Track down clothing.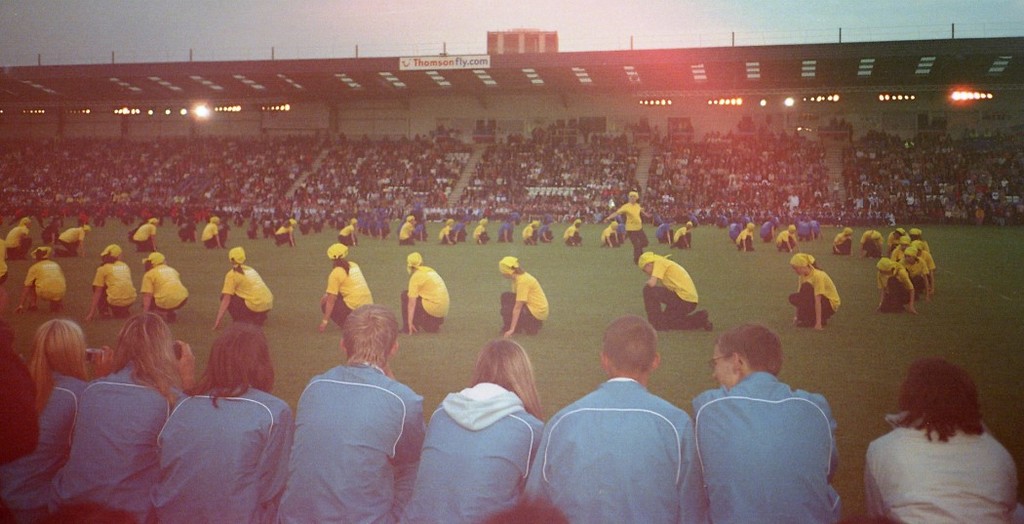
Tracked to pyautogui.locateOnScreen(437, 227, 454, 248).
